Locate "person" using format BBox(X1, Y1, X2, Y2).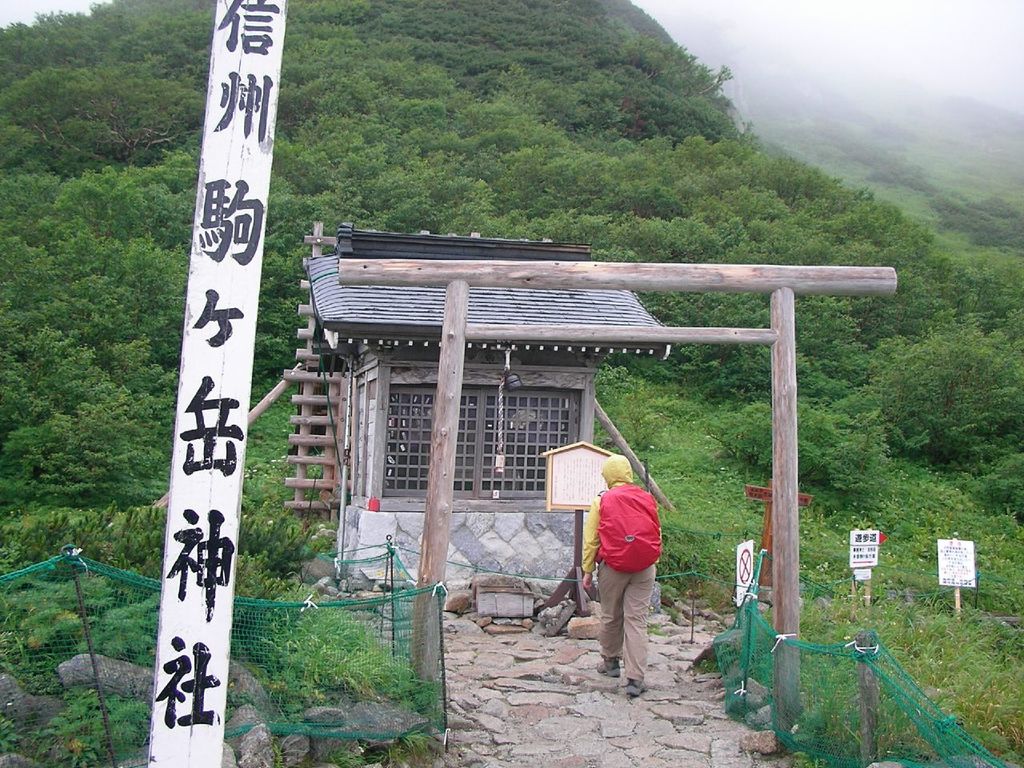
BBox(583, 443, 673, 688).
